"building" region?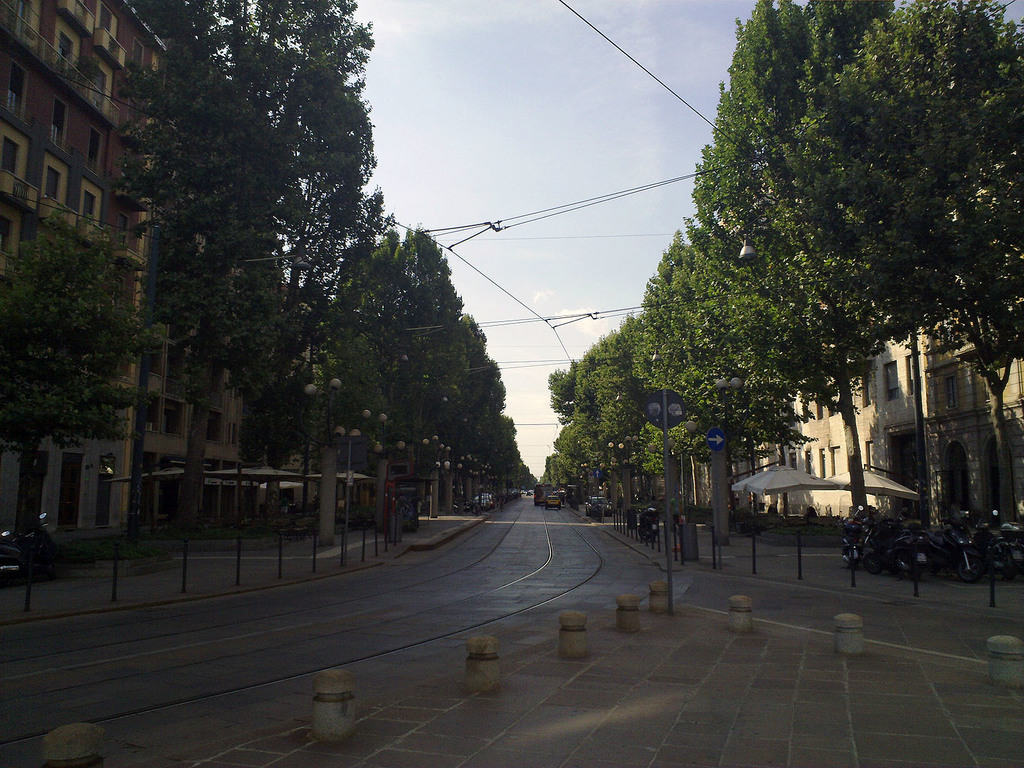
[x1=729, y1=150, x2=1023, y2=532]
